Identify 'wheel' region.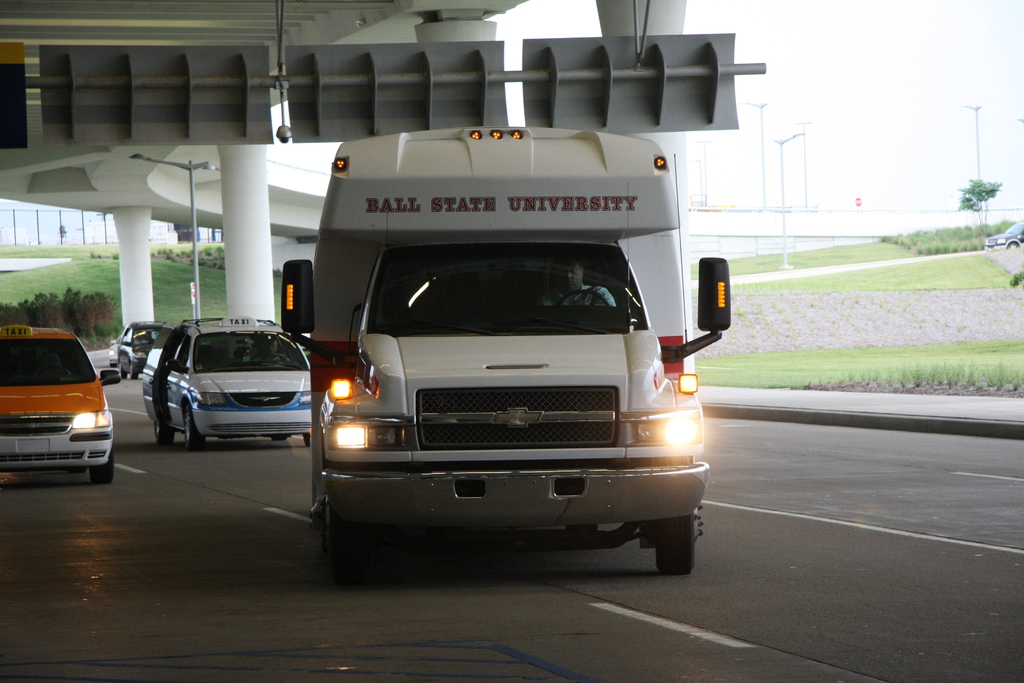
Region: left=324, top=506, right=360, bottom=585.
